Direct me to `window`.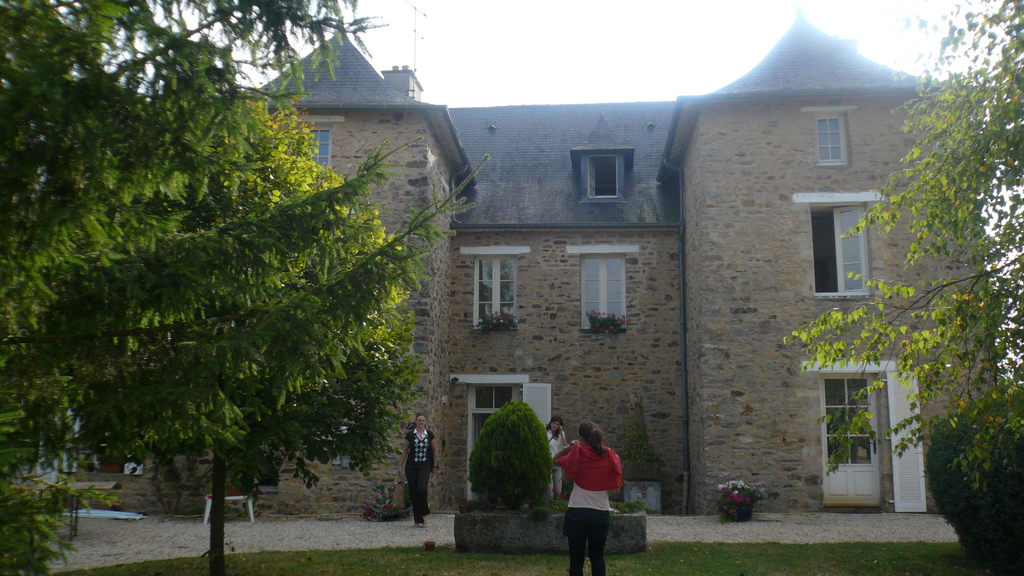
Direction: [813, 117, 850, 170].
